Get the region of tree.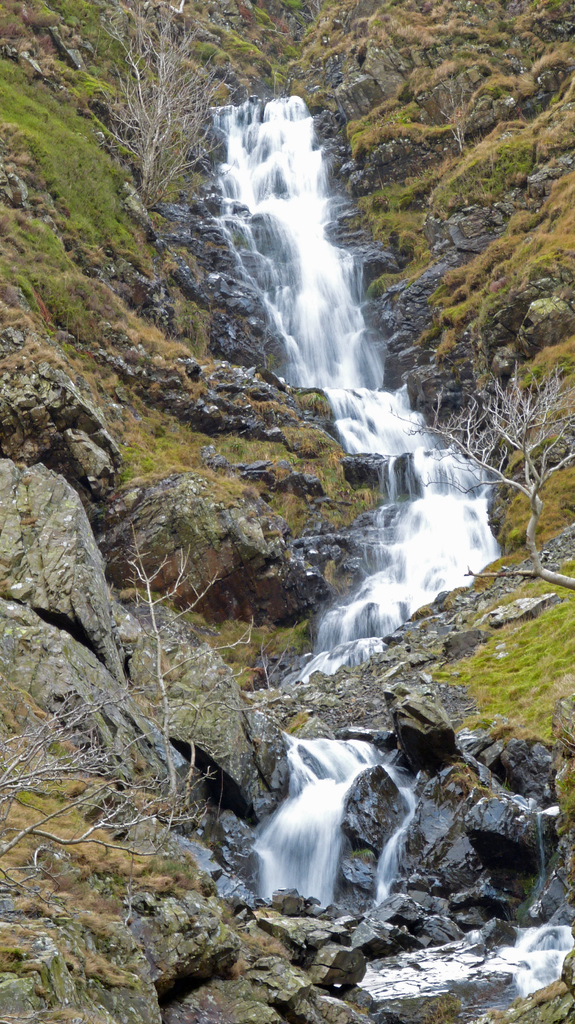
bbox=(425, 379, 574, 607).
